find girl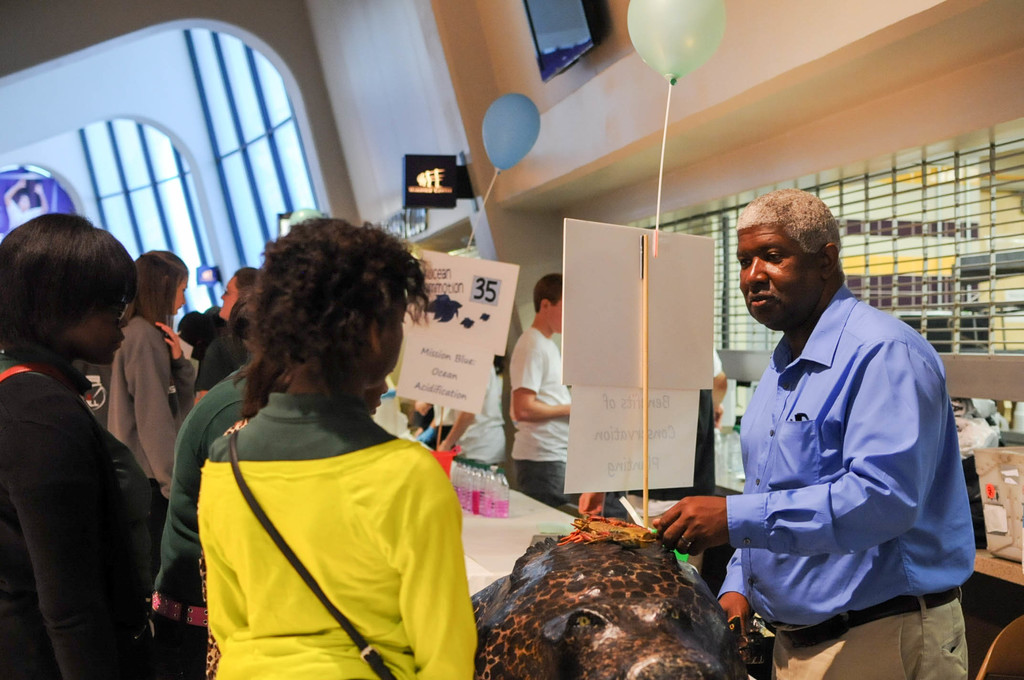
[198,215,479,679]
